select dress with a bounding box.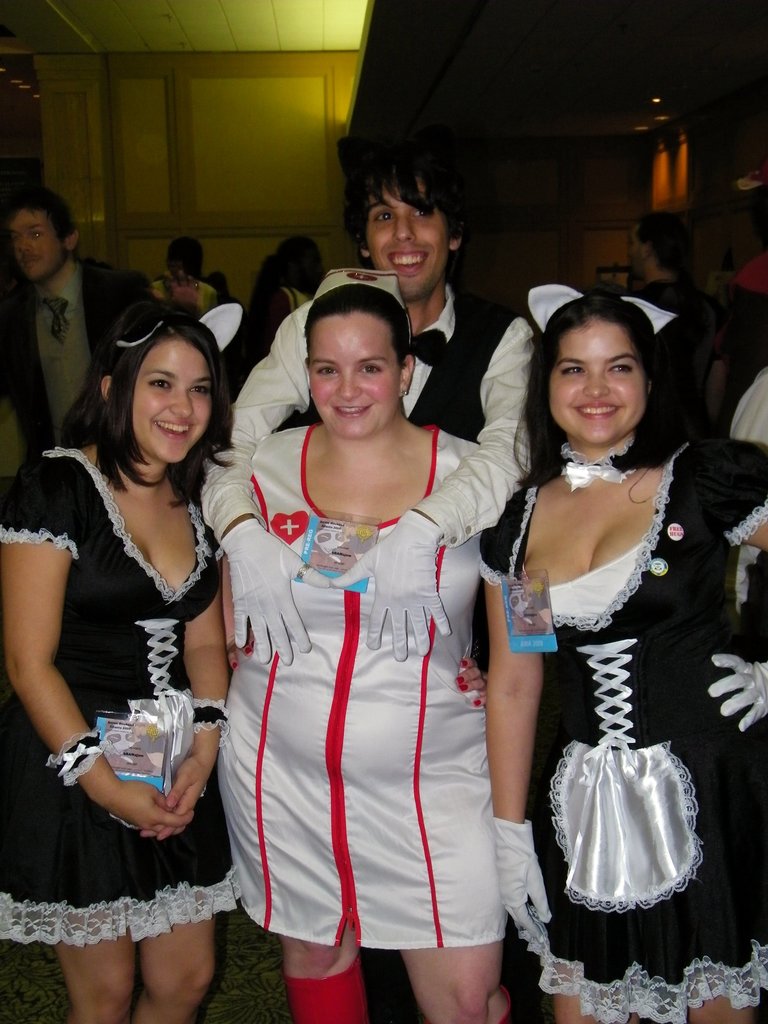
detection(481, 440, 767, 1023).
